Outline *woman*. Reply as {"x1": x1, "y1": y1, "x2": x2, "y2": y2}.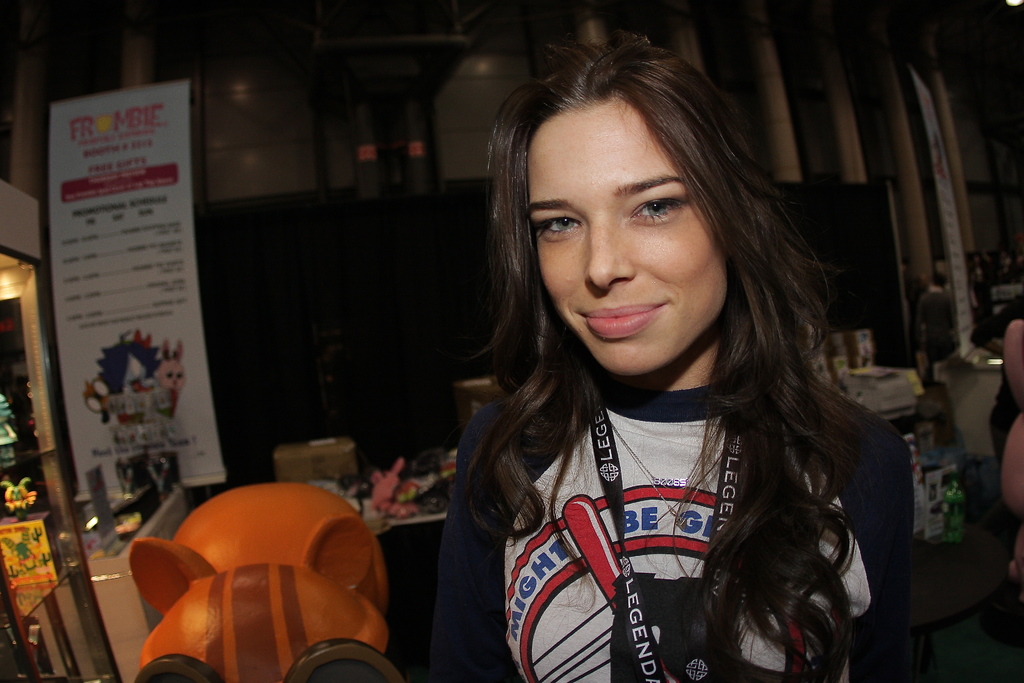
{"x1": 432, "y1": 37, "x2": 931, "y2": 682}.
